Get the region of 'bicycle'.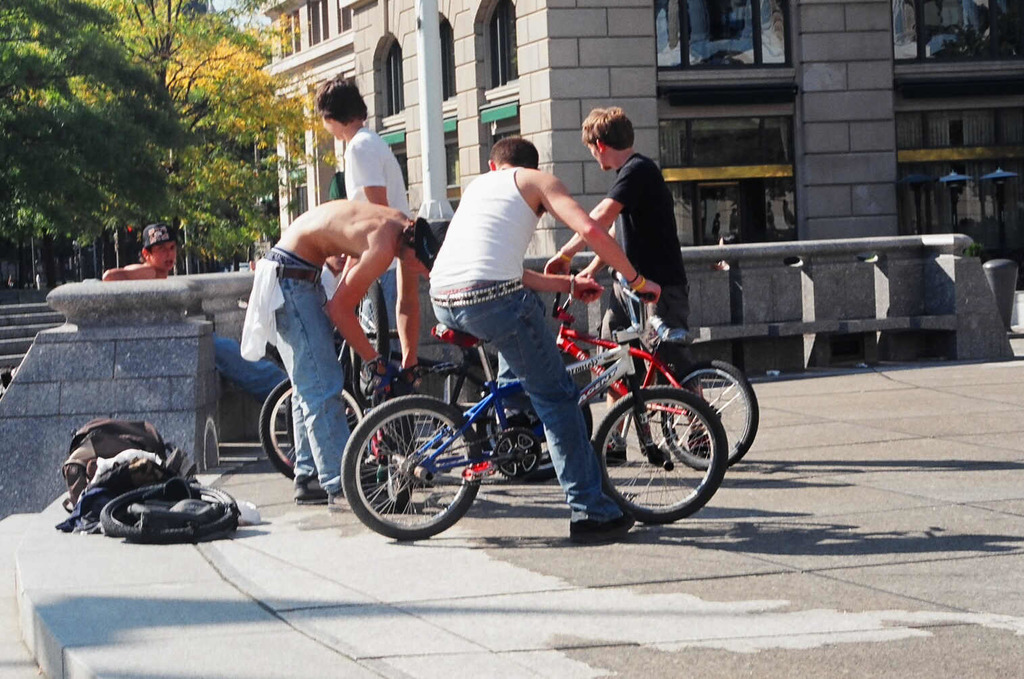
(257,252,400,485).
